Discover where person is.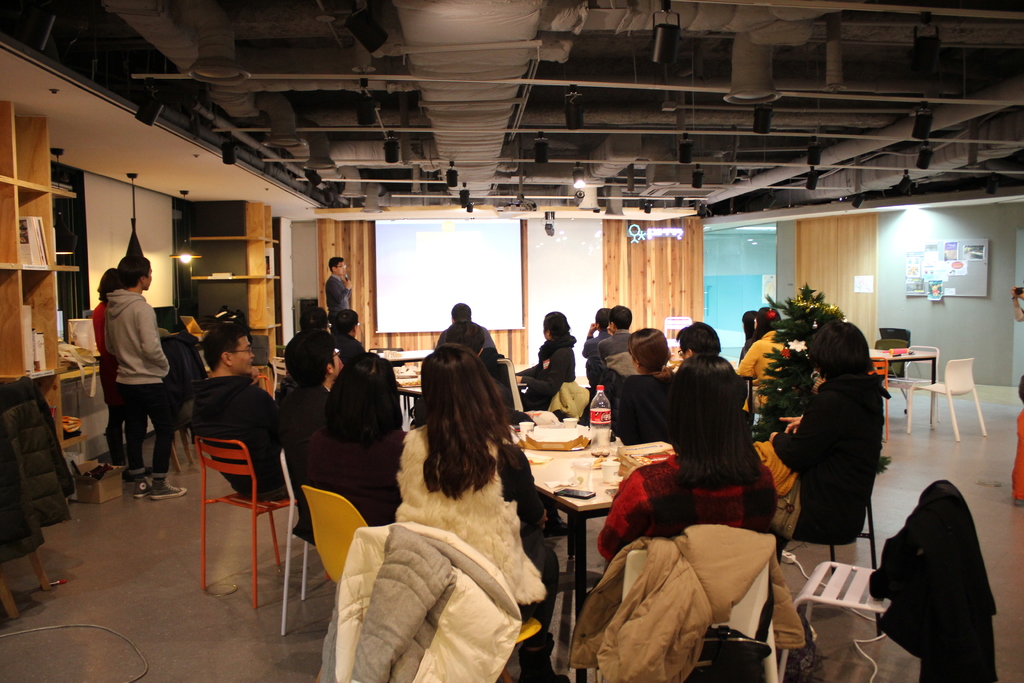
Discovered at select_region(596, 352, 781, 681).
